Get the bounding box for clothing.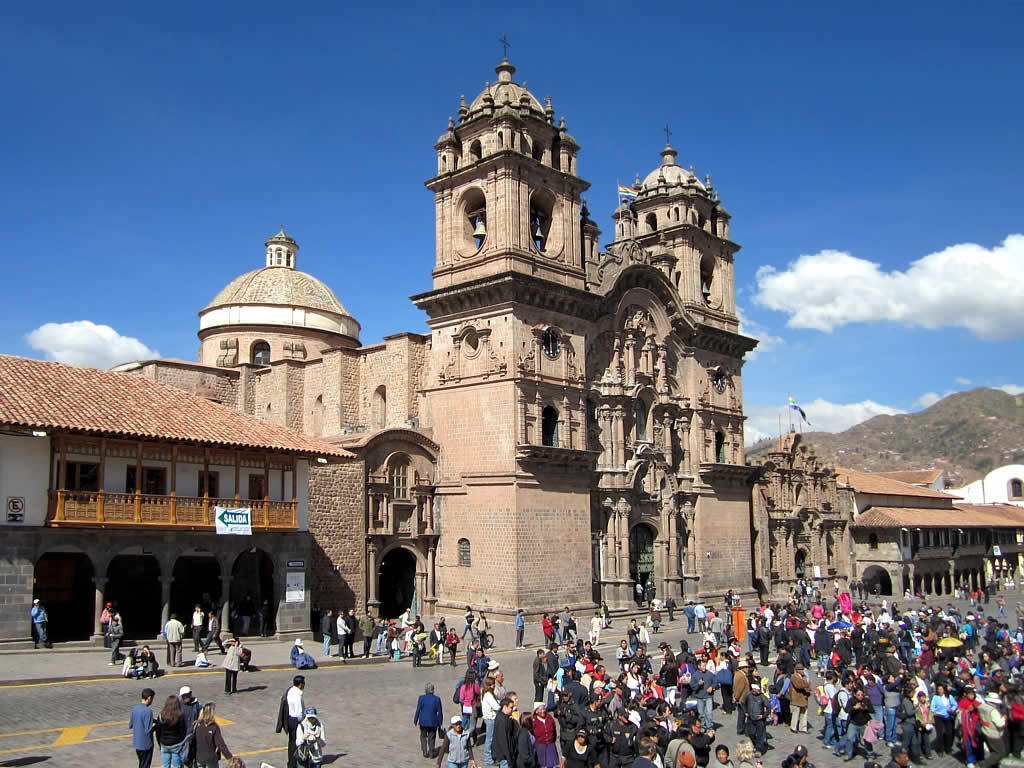
rect(415, 687, 444, 756).
